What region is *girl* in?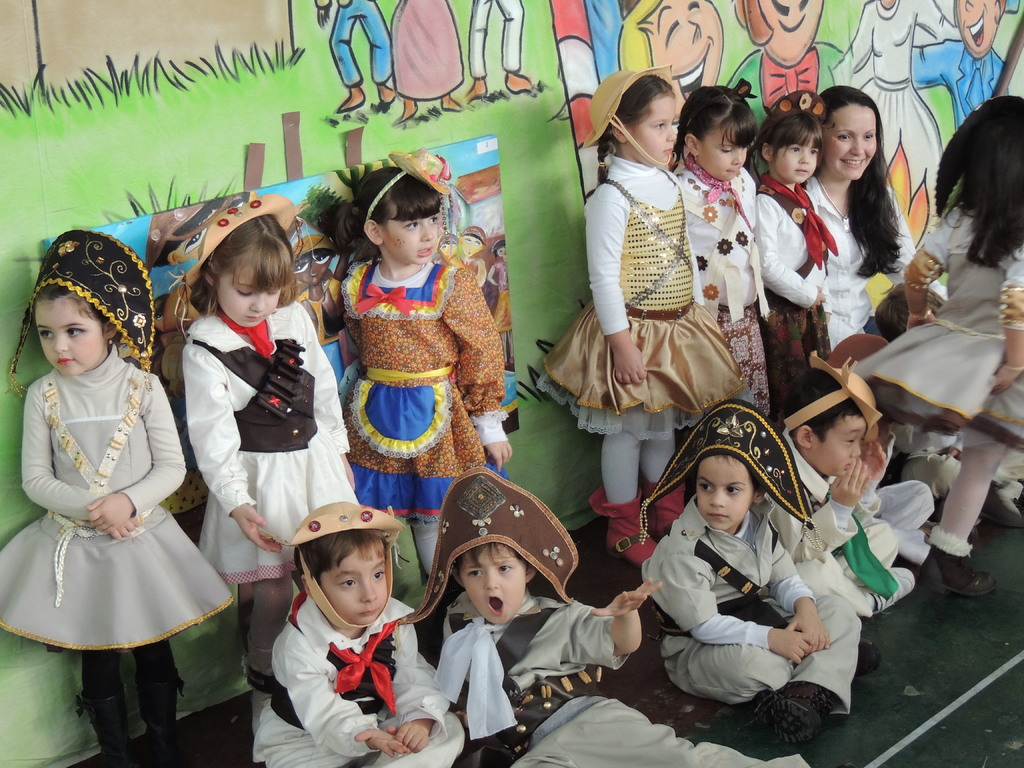
locate(902, 89, 1023, 600).
